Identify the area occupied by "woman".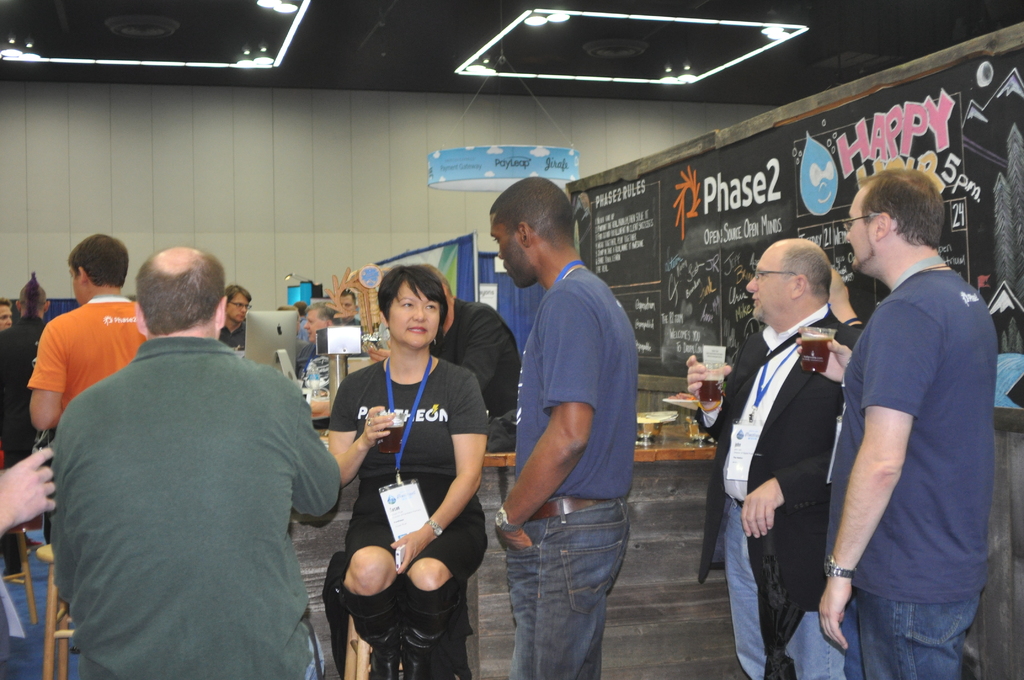
Area: BBox(317, 252, 492, 676).
